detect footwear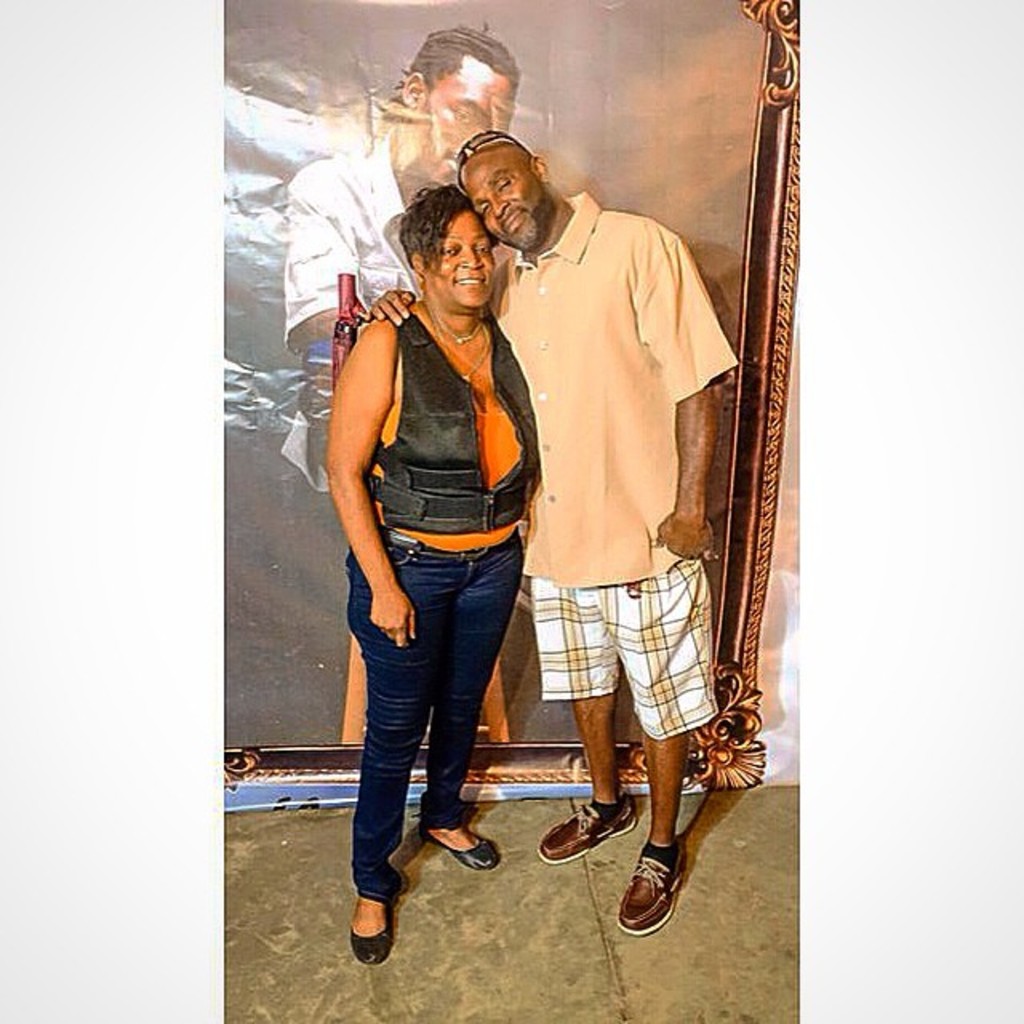
bbox=(413, 814, 517, 877)
